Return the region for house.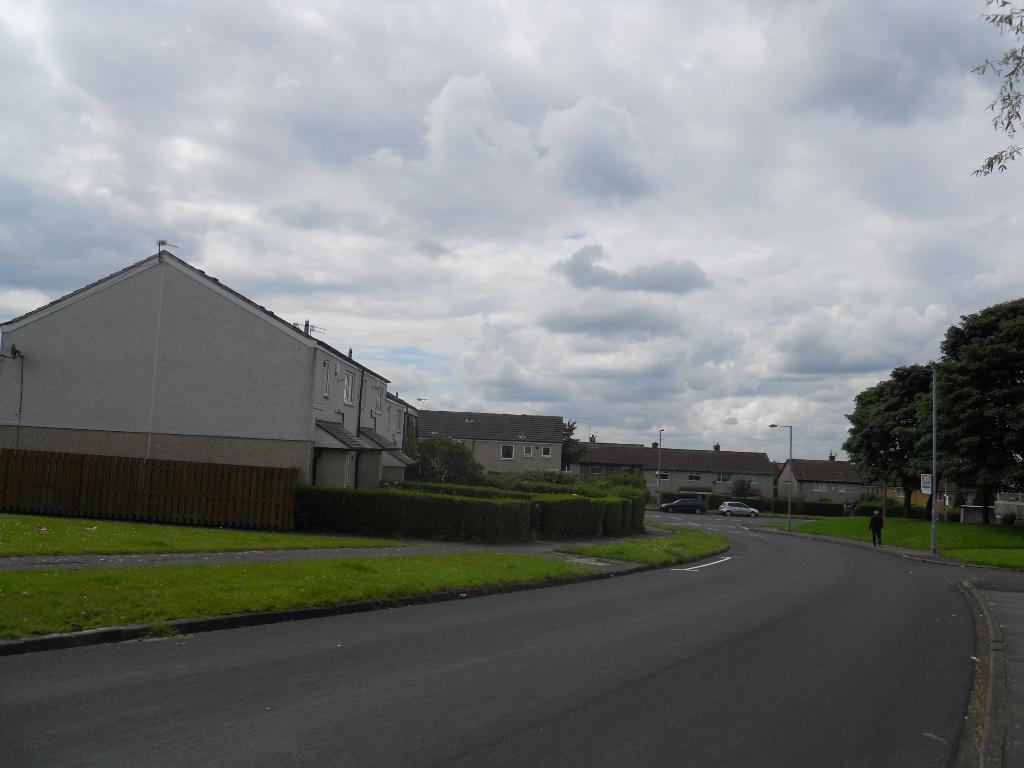
select_region(774, 454, 863, 506).
